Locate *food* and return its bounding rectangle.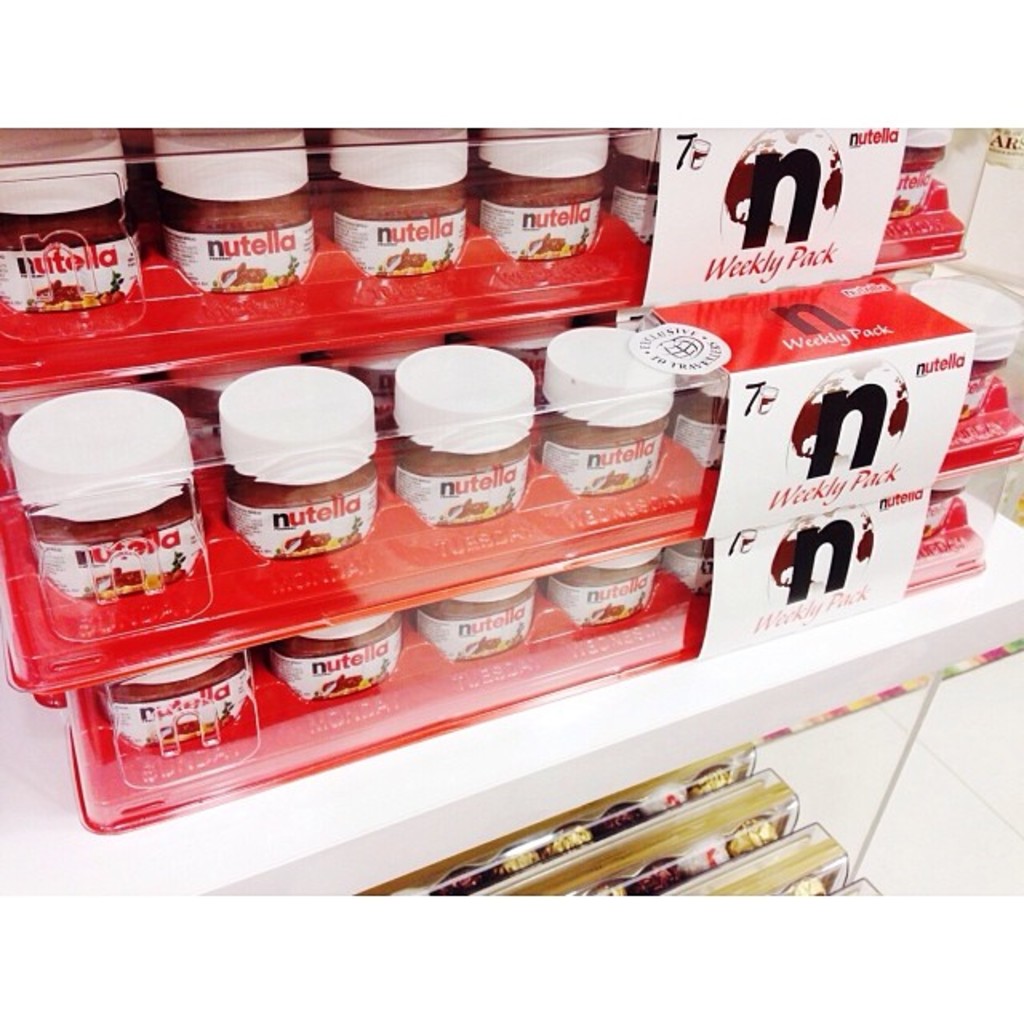
left=163, top=192, right=317, bottom=296.
